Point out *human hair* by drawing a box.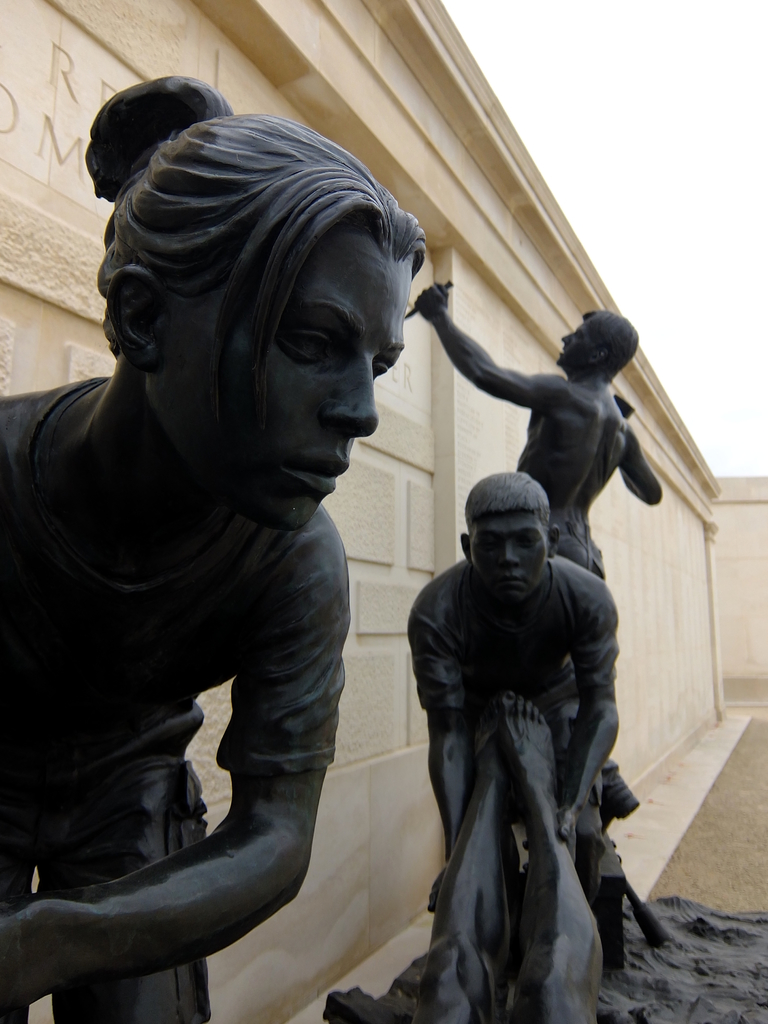
[x1=93, y1=127, x2=396, y2=404].
